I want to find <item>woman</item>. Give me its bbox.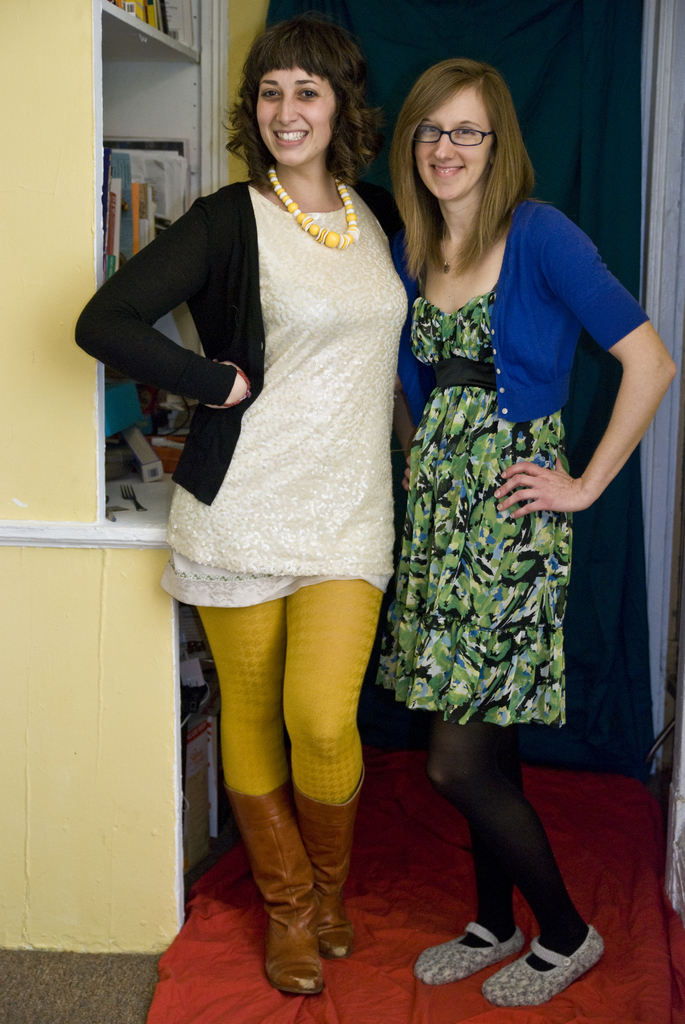
360:64:637:941.
